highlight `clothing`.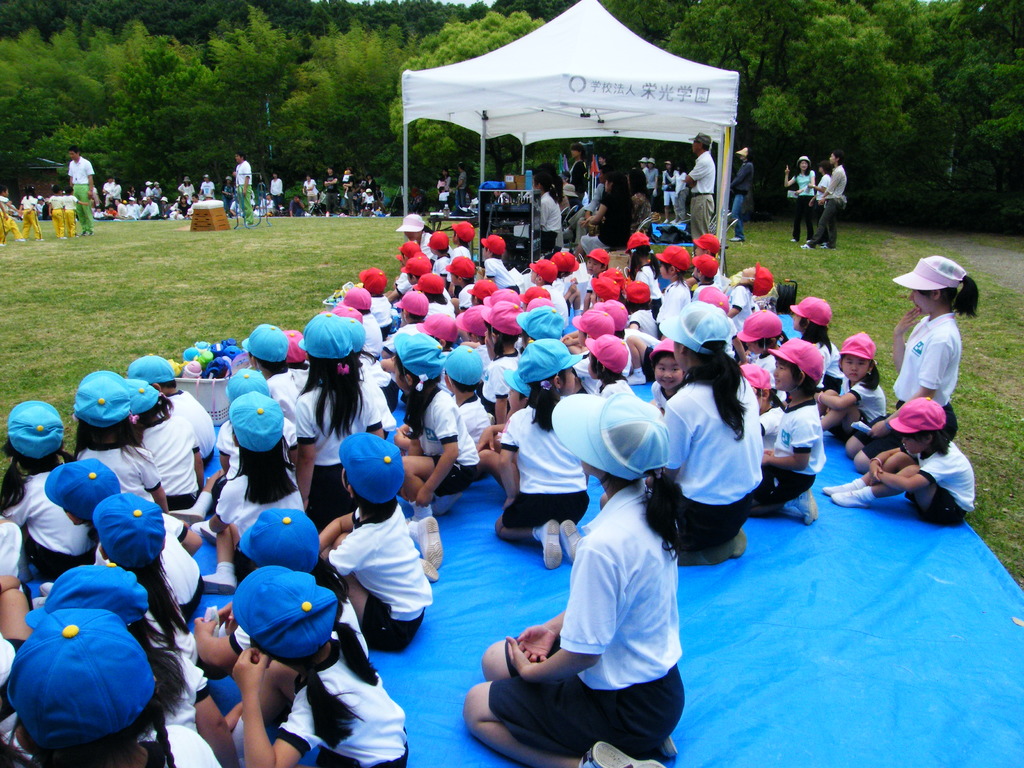
Highlighted region: bbox=[484, 352, 524, 406].
